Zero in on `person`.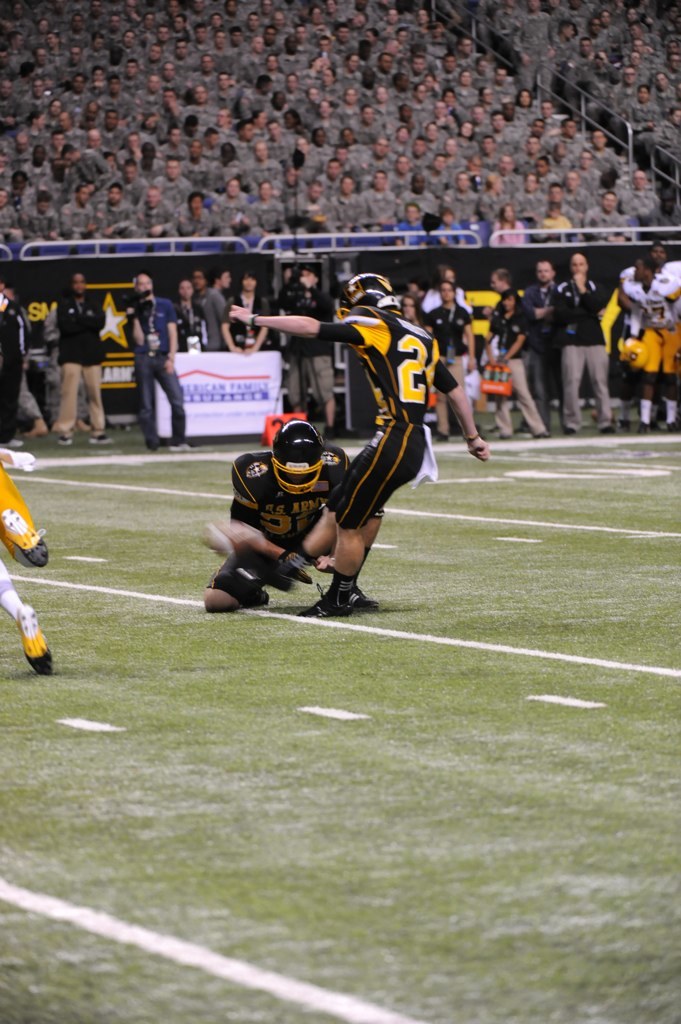
Zeroed in: {"left": 197, "top": 413, "right": 380, "bottom": 618}.
